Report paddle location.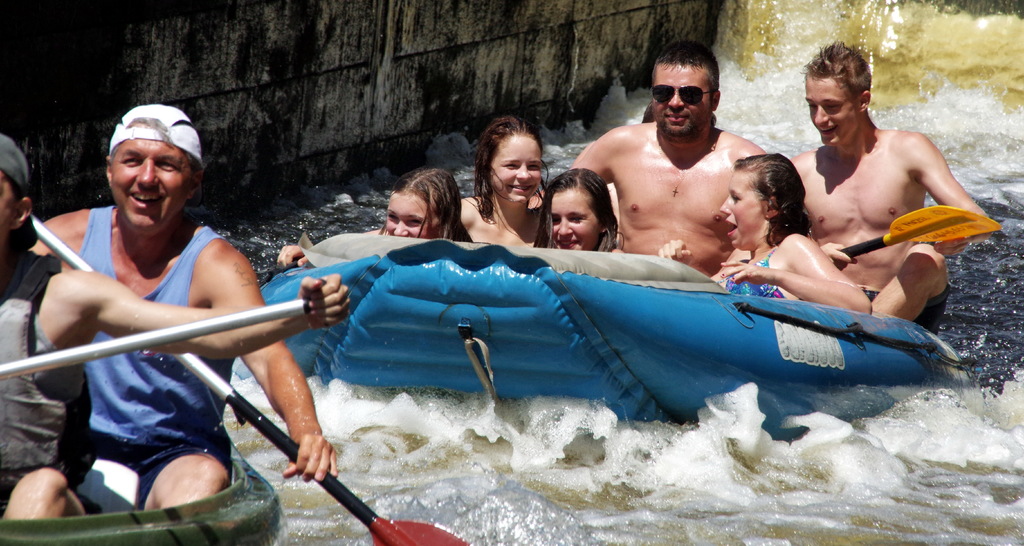
Report: 842,205,1002,260.
